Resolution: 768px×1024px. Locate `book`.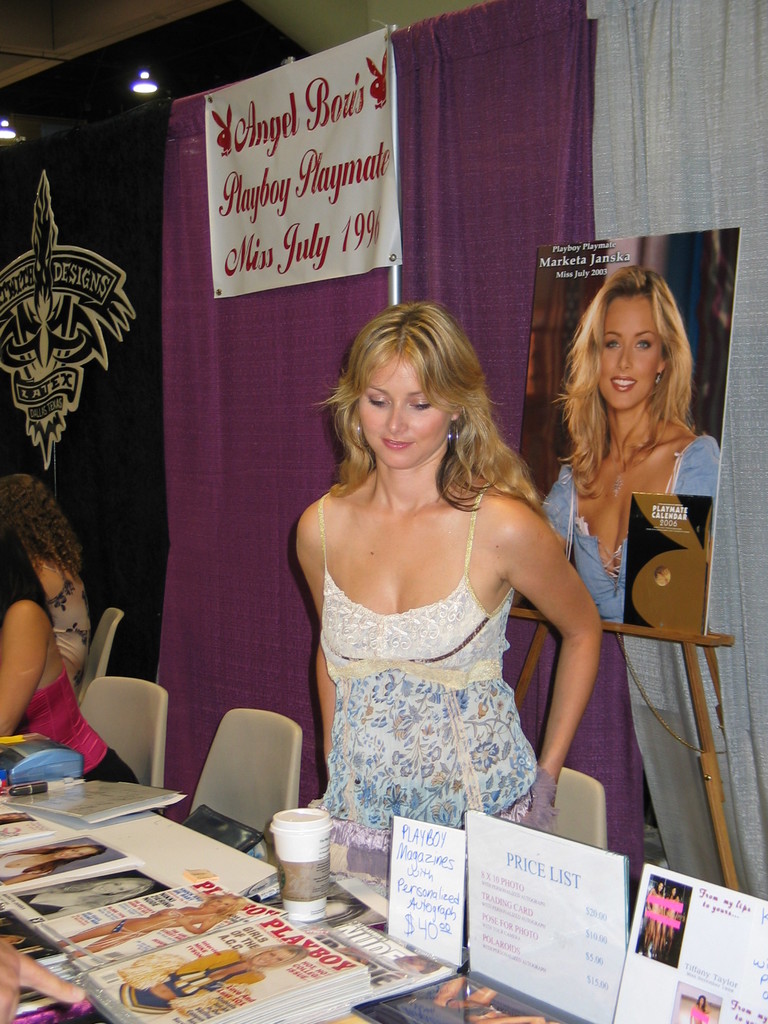
crop(88, 898, 373, 1022).
